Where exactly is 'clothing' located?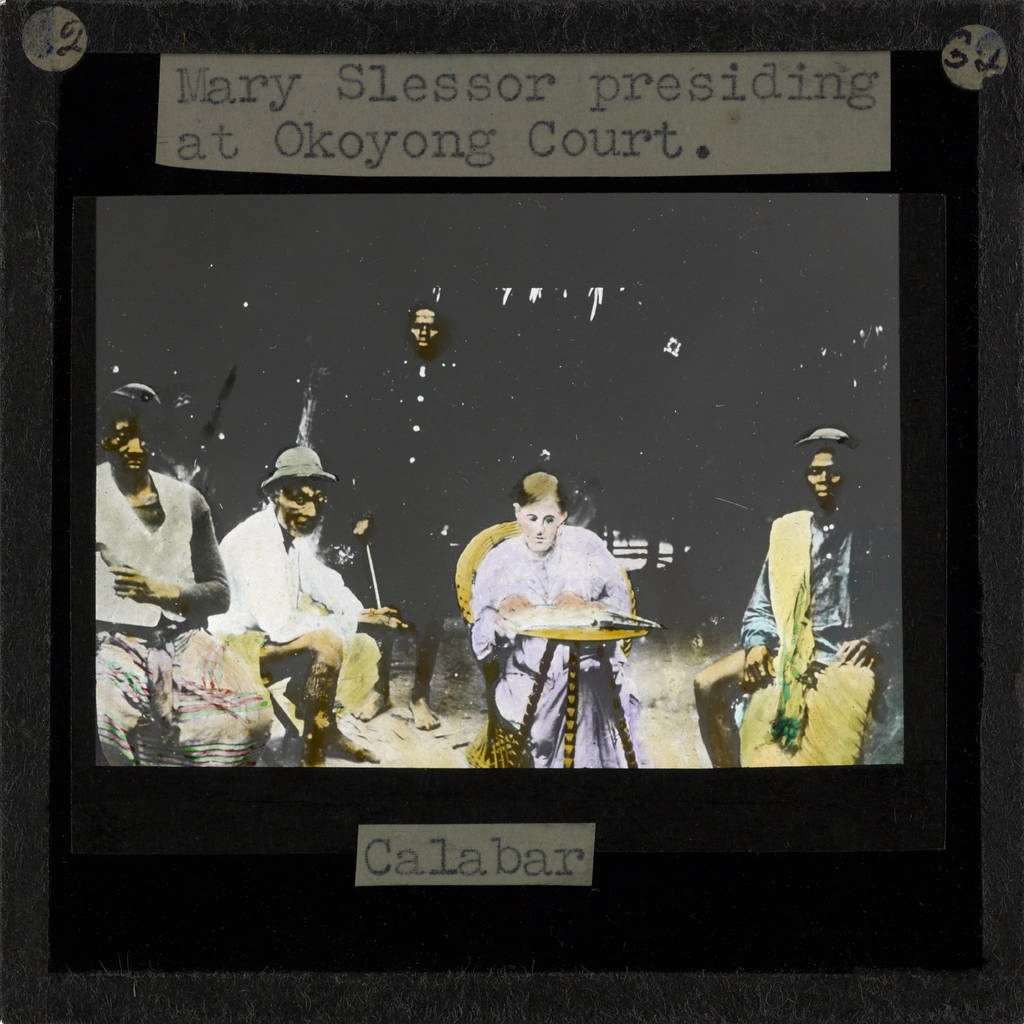
Its bounding box is 685, 505, 914, 788.
